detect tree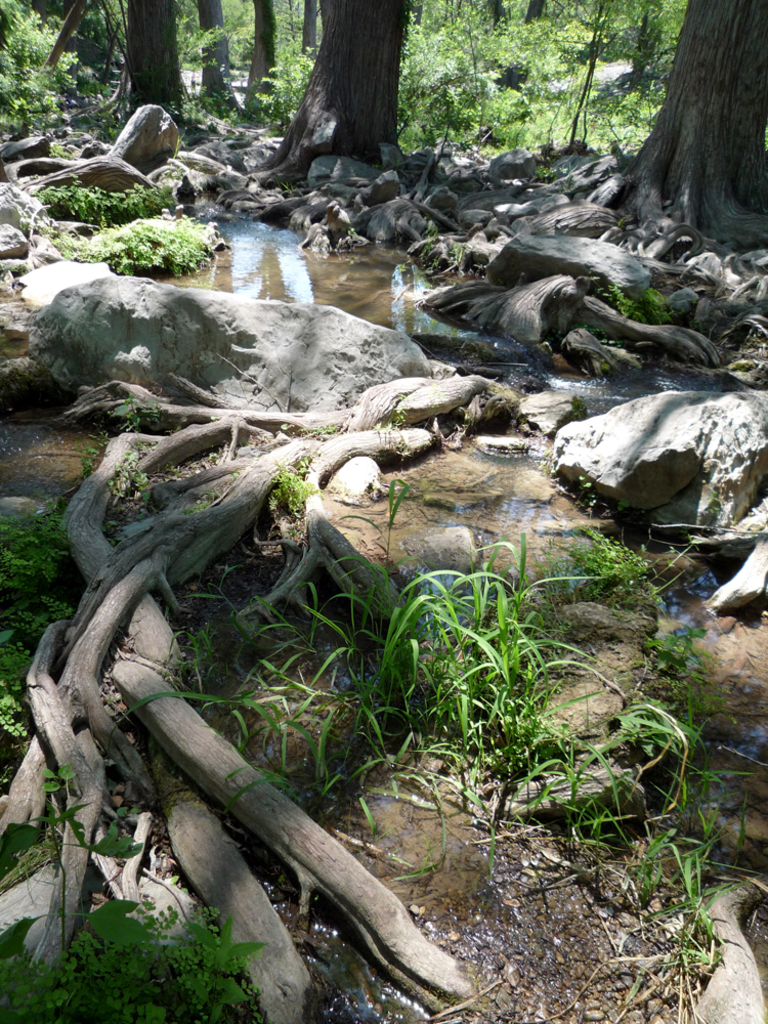
select_region(560, 5, 767, 257)
